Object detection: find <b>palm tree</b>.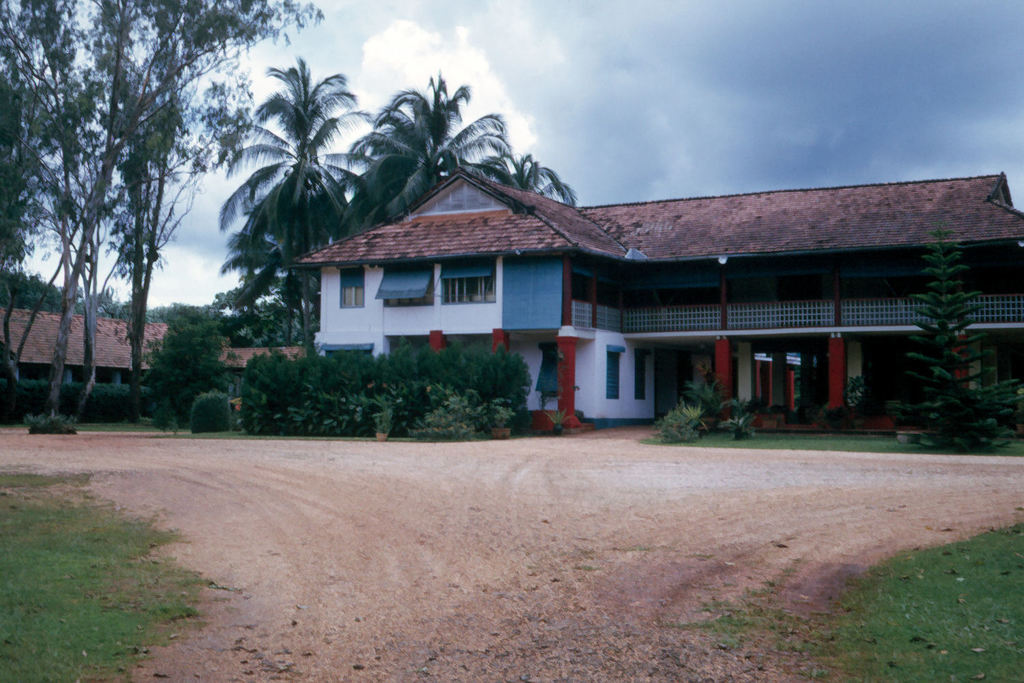
box(225, 359, 279, 430).
